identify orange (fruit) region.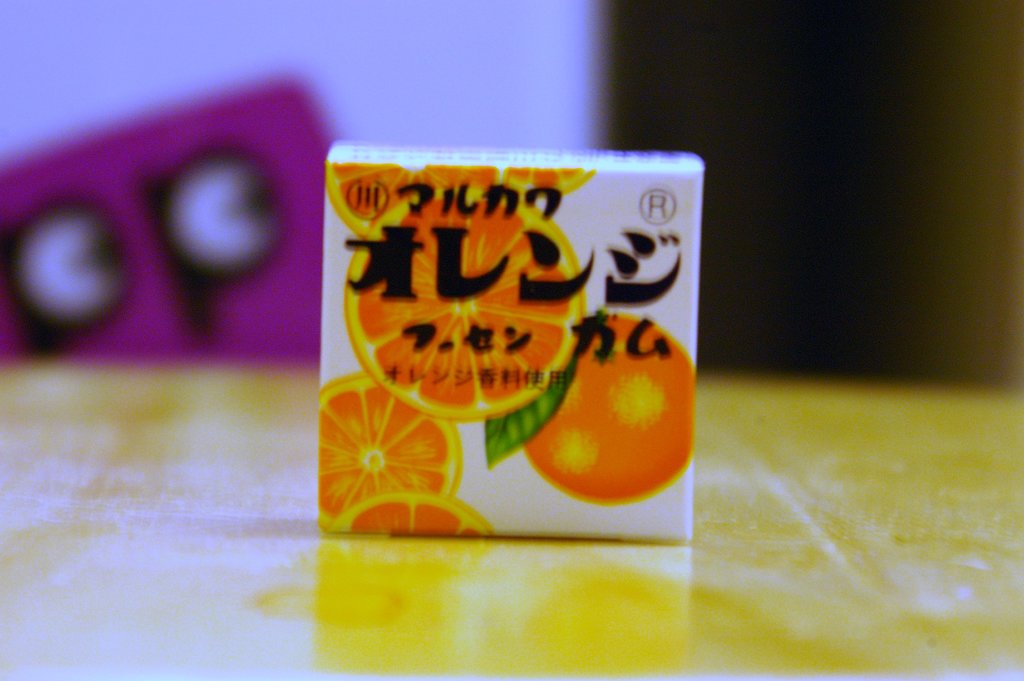
Region: [324, 165, 571, 227].
